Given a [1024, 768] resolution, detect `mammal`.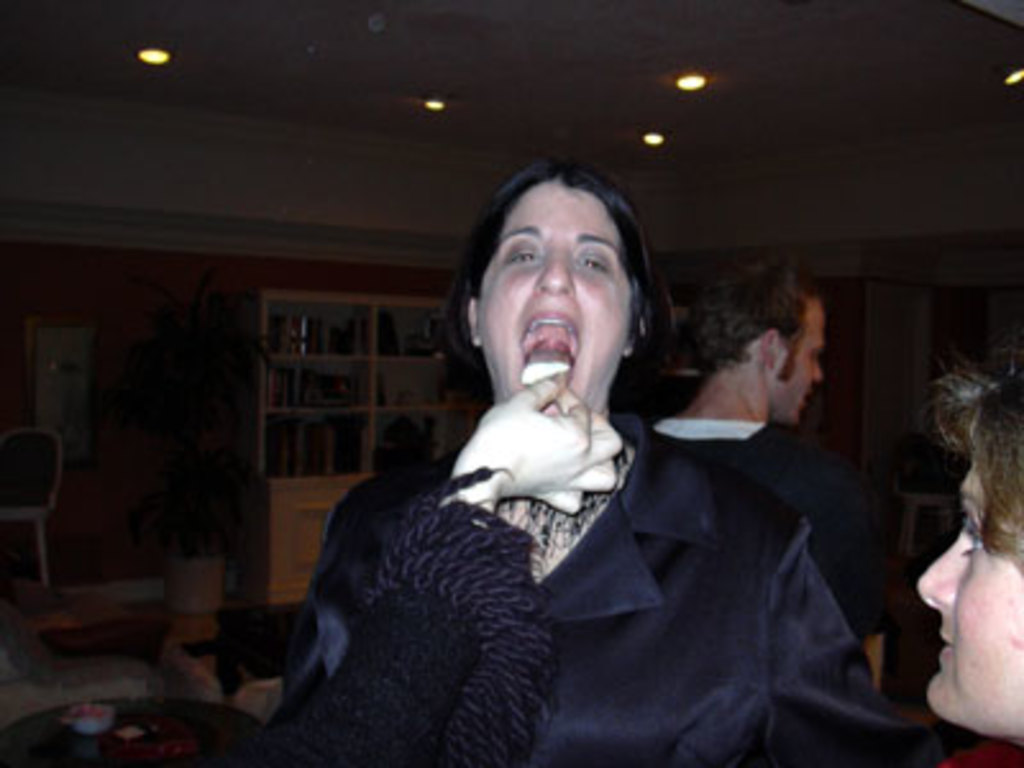
<bbox>640, 256, 832, 481</bbox>.
